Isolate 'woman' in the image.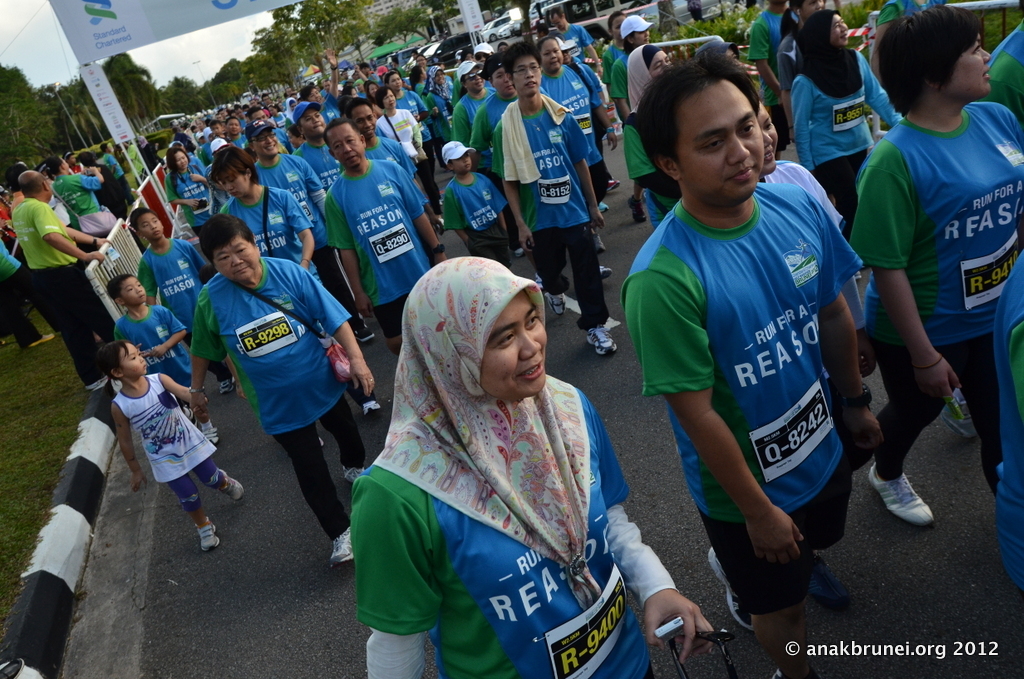
Isolated region: crop(535, 38, 622, 225).
